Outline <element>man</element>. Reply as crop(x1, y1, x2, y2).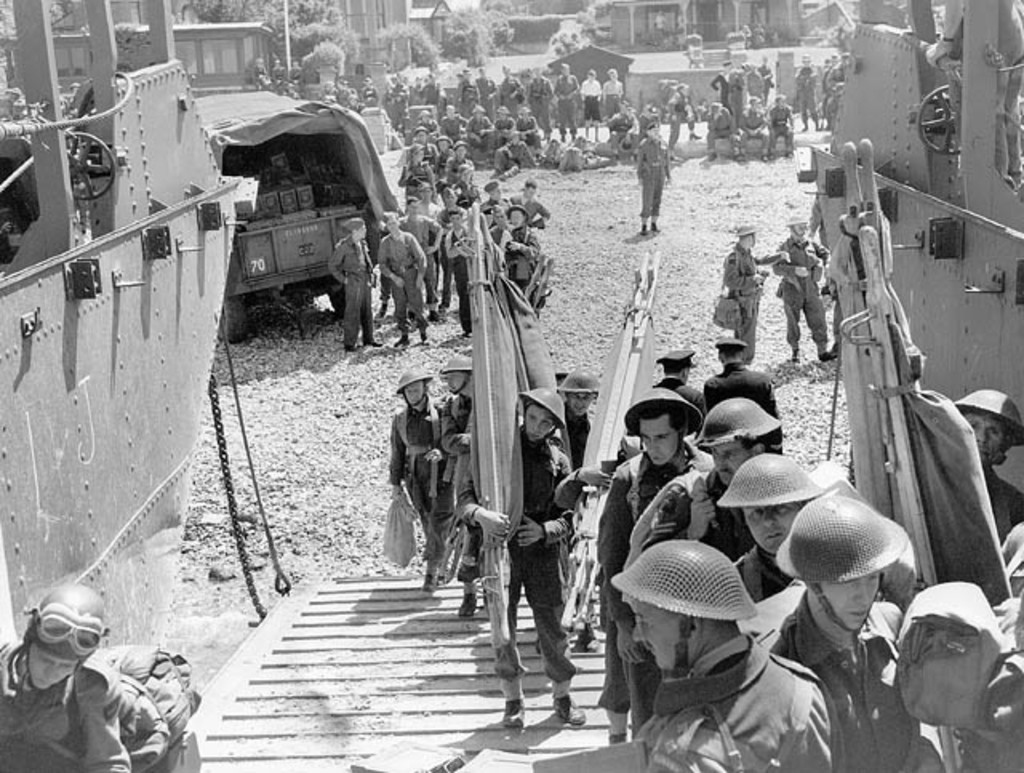
crop(702, 326, 782, 455).
